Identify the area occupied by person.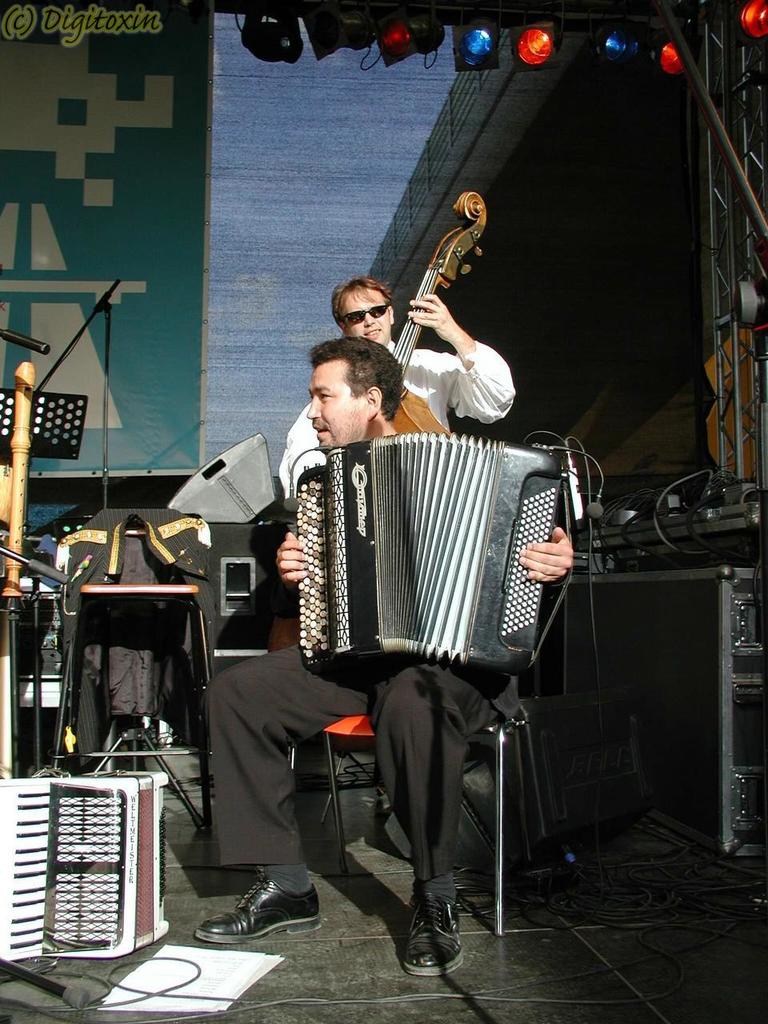
Area: 211,341,575,977.
